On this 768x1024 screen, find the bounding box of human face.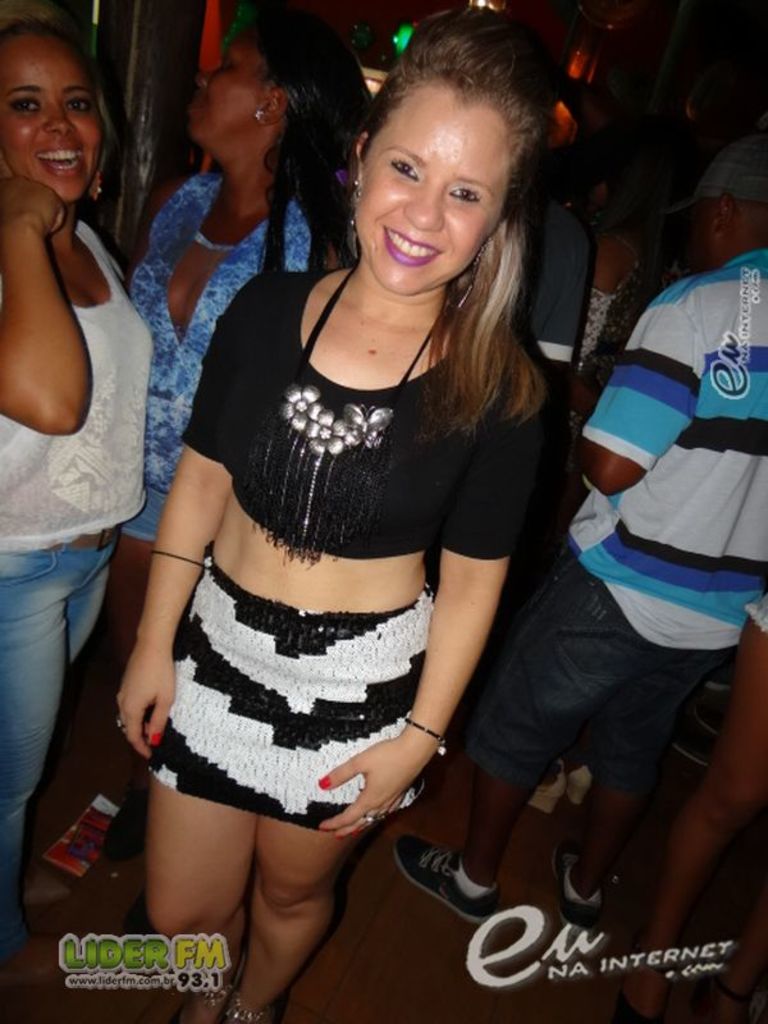
Bounding box: locate(355, 87, 502, 297).
